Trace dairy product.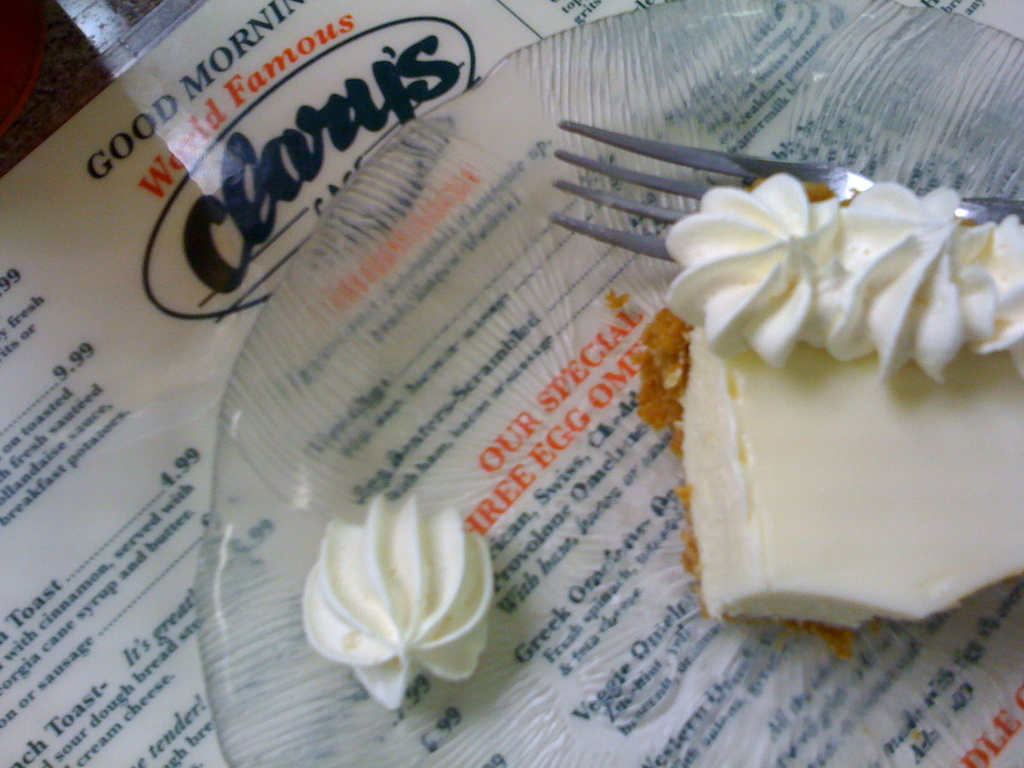
Traced to select_region(298, 491, 495, 713).
